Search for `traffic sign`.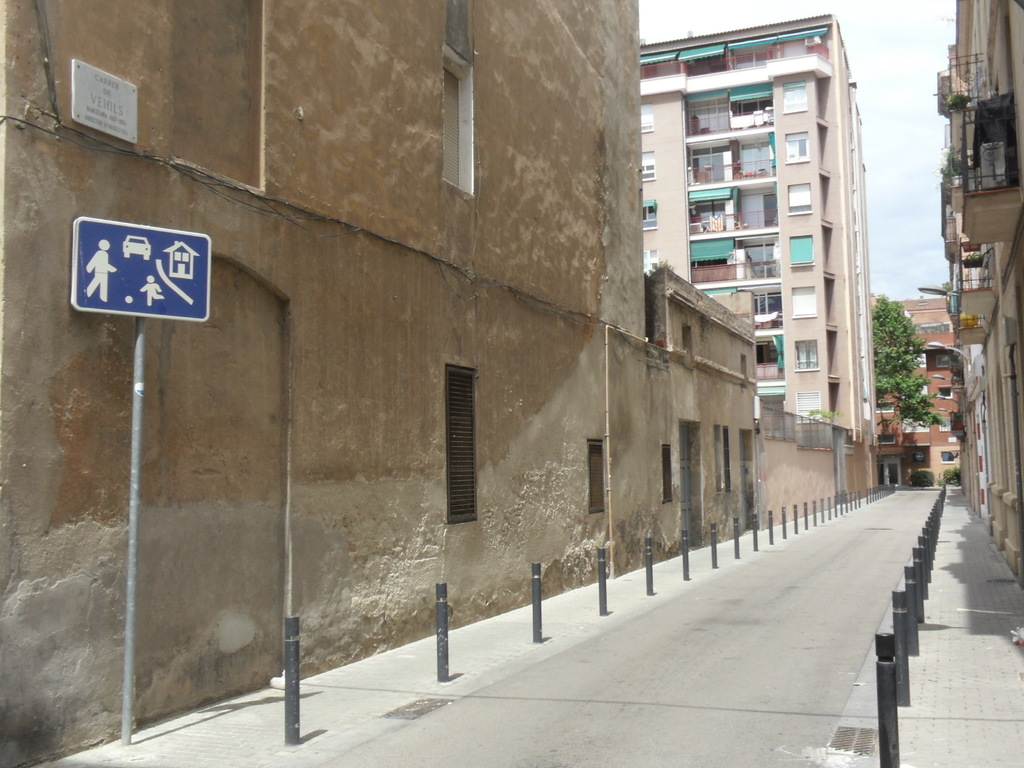
Found at bbox(68, 220, 212, 321).
